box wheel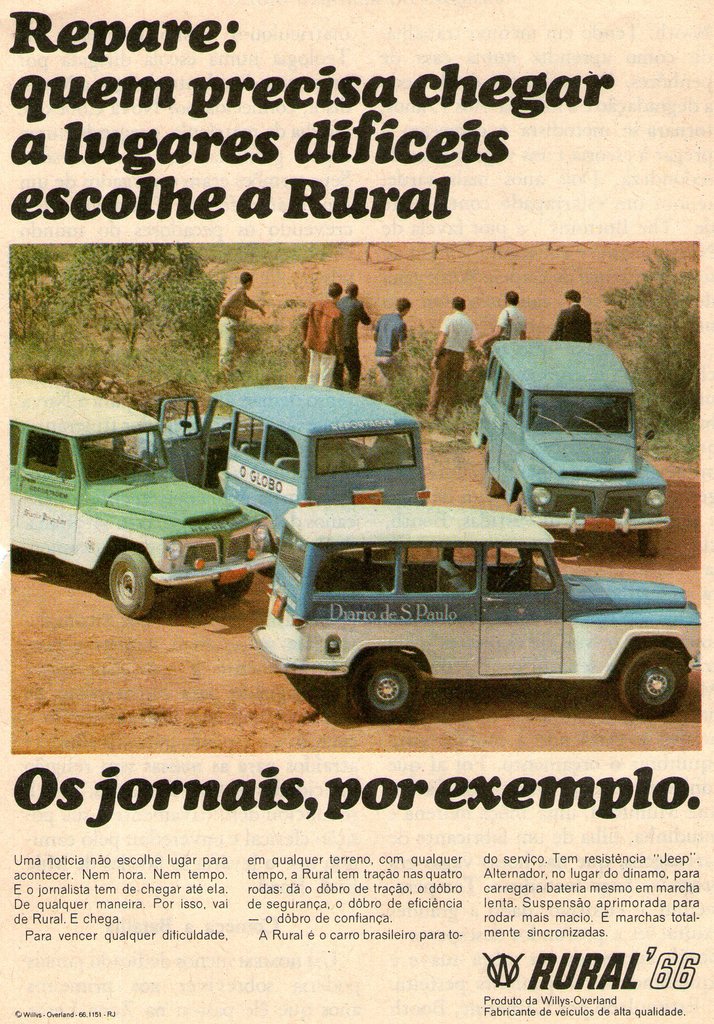
<region>351, 643, 426, 720</region>
